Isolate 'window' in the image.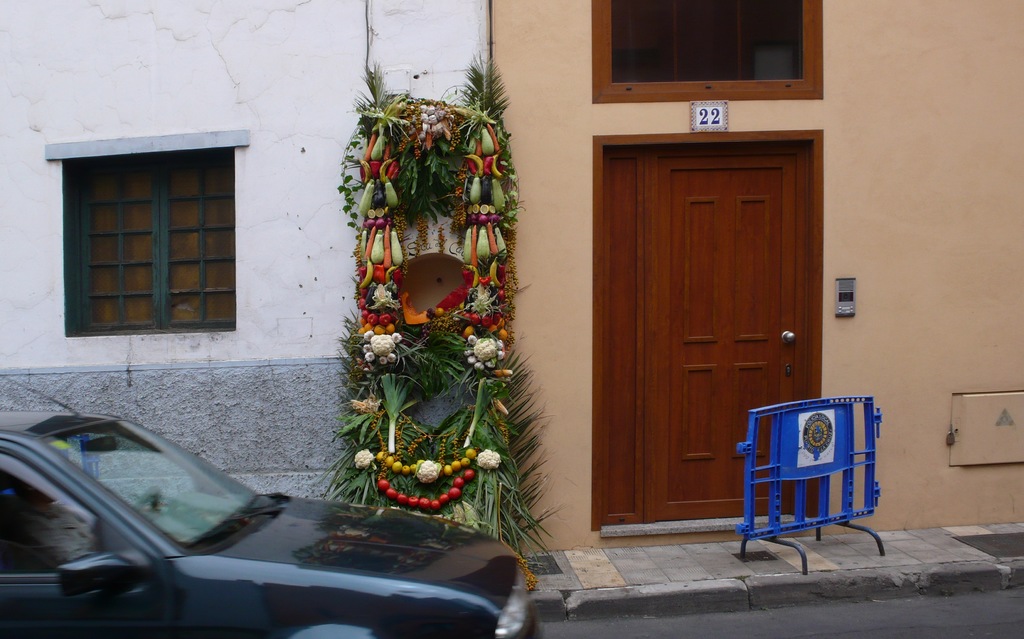
Isolated region: 42 126 236 339.
